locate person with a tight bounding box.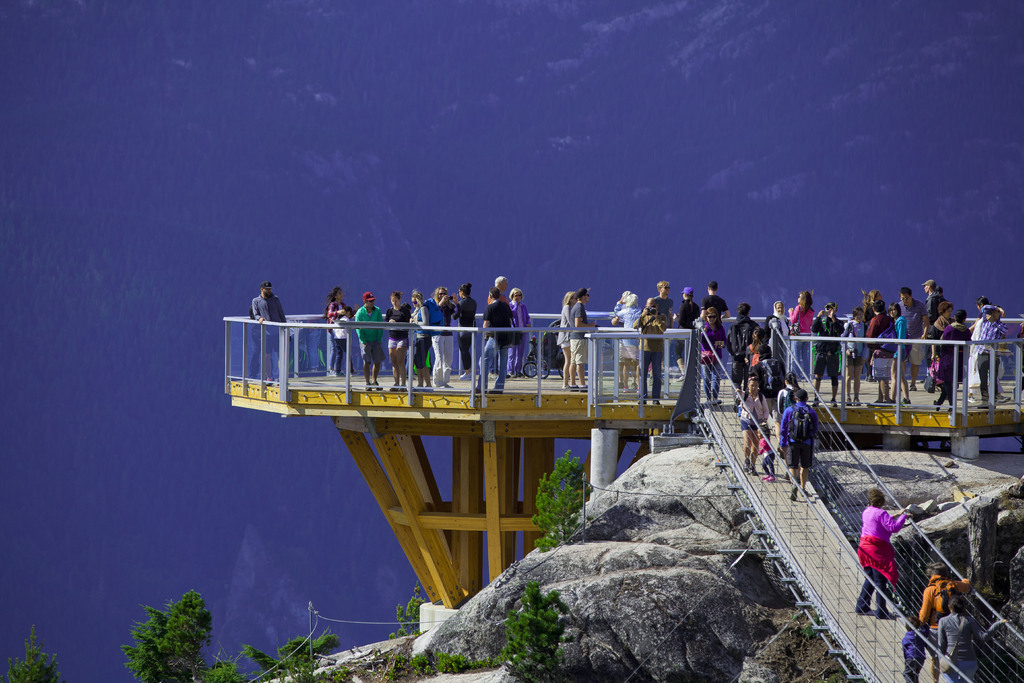
locate(781, 381, 836, 506).
